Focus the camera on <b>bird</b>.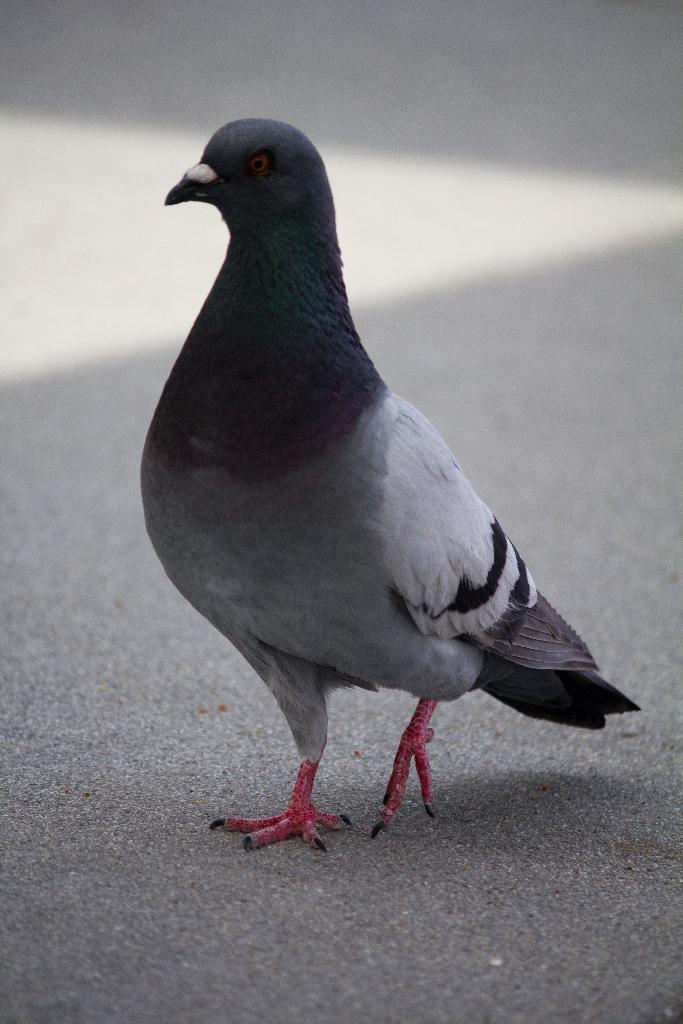
Focus region: rect(138, 125, 648, 858).
